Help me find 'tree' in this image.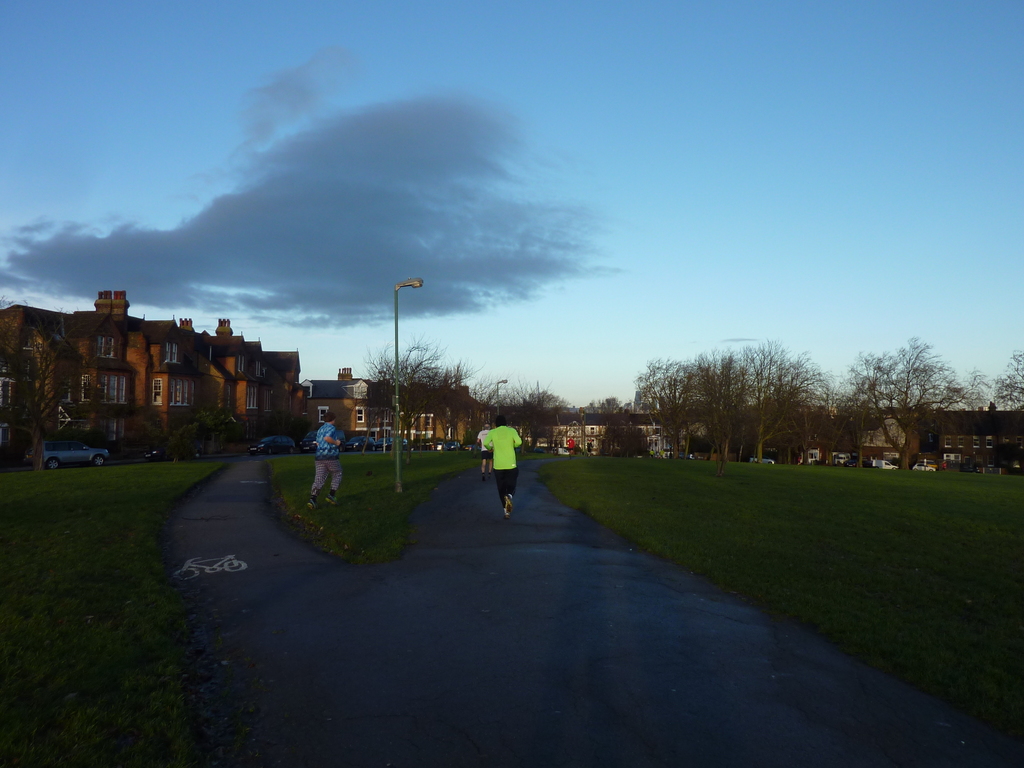
Found it: [360,340,449,440].
